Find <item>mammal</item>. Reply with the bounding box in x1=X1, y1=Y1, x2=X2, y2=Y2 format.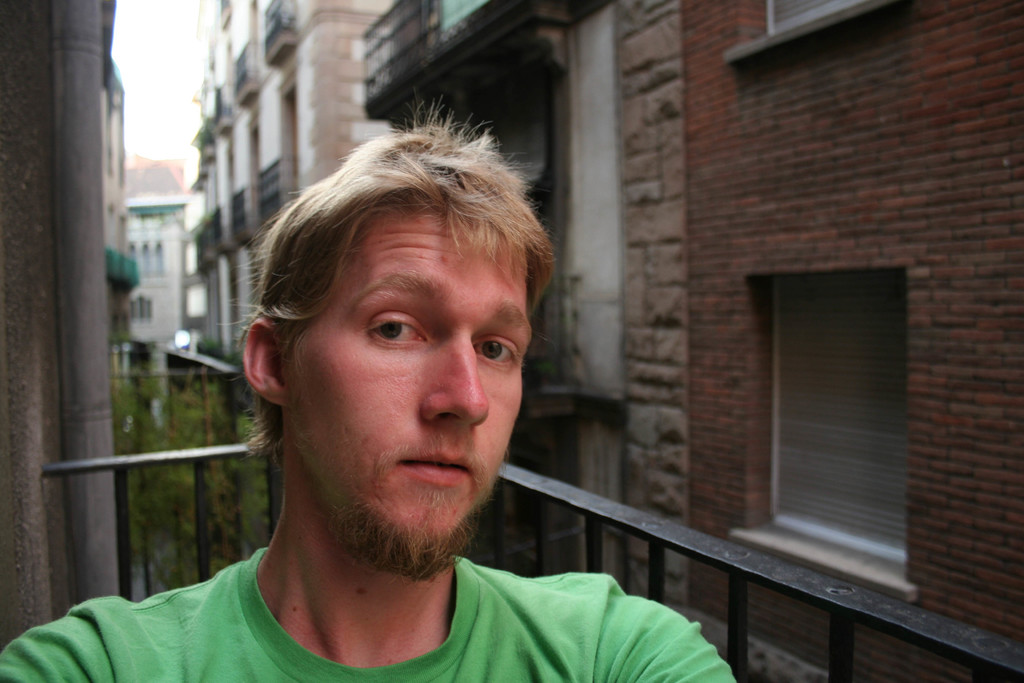
x1=127, y1=120, x2=705, y2=678.
